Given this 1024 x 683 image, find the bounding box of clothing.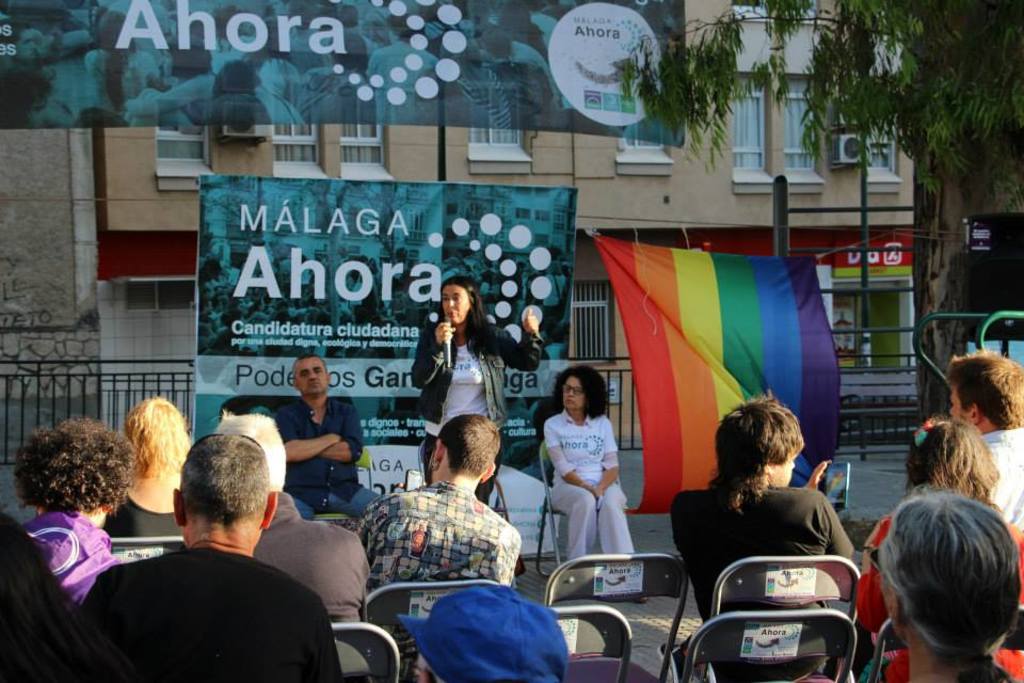
(x1=28, y1=518, x2=126, y2=605).
